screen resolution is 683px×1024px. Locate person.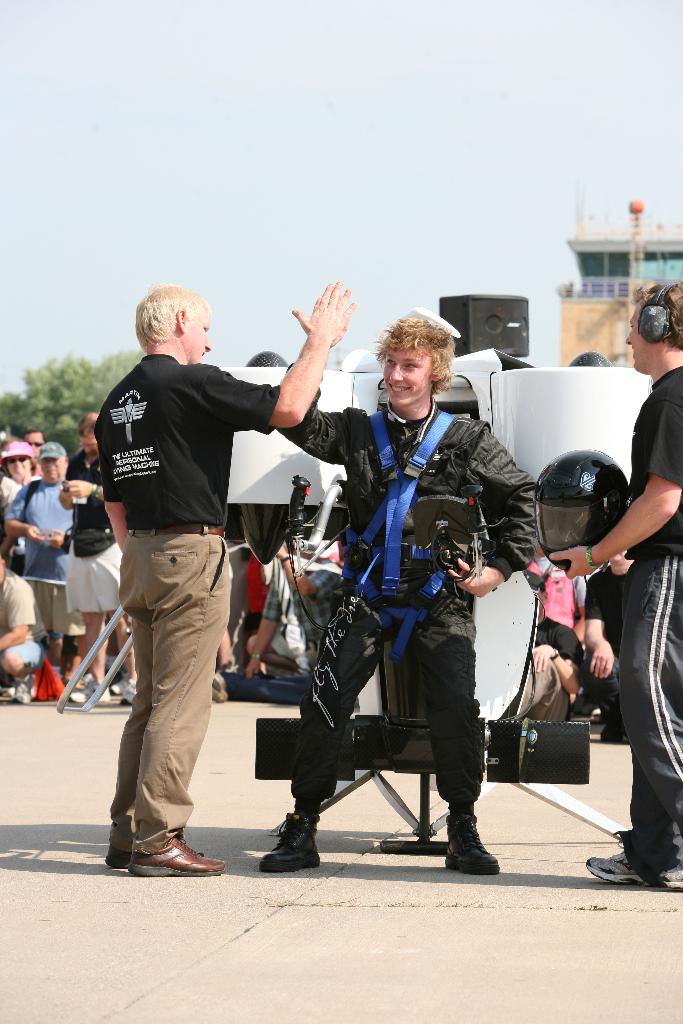
(x1=300, y1=340, x2=504, y2=862).
